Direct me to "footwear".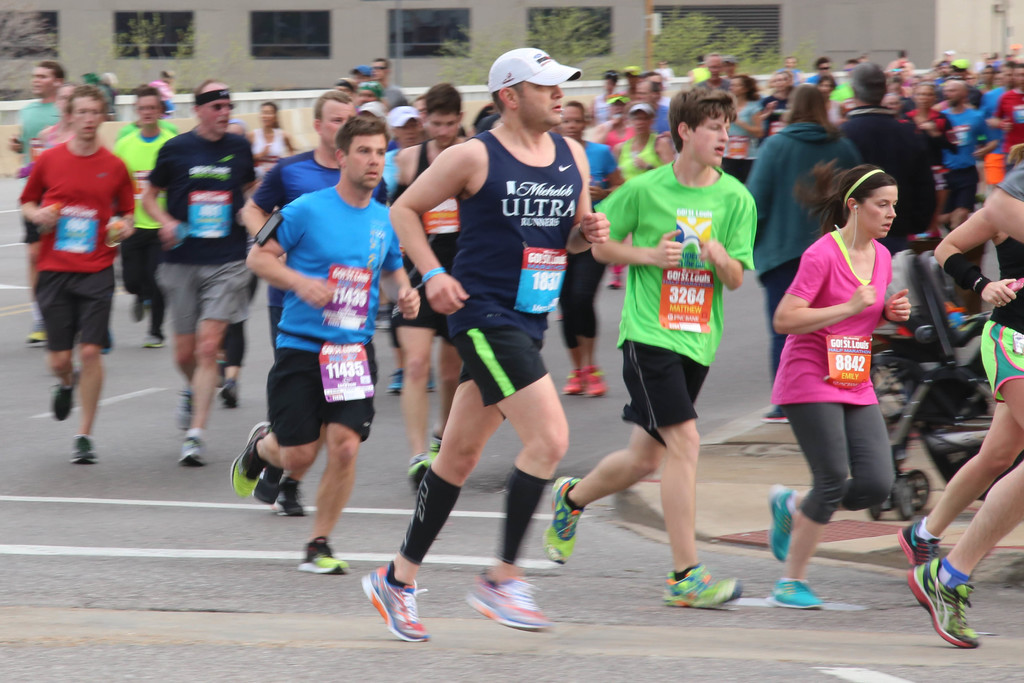
Direction: (895,516,942,571).
